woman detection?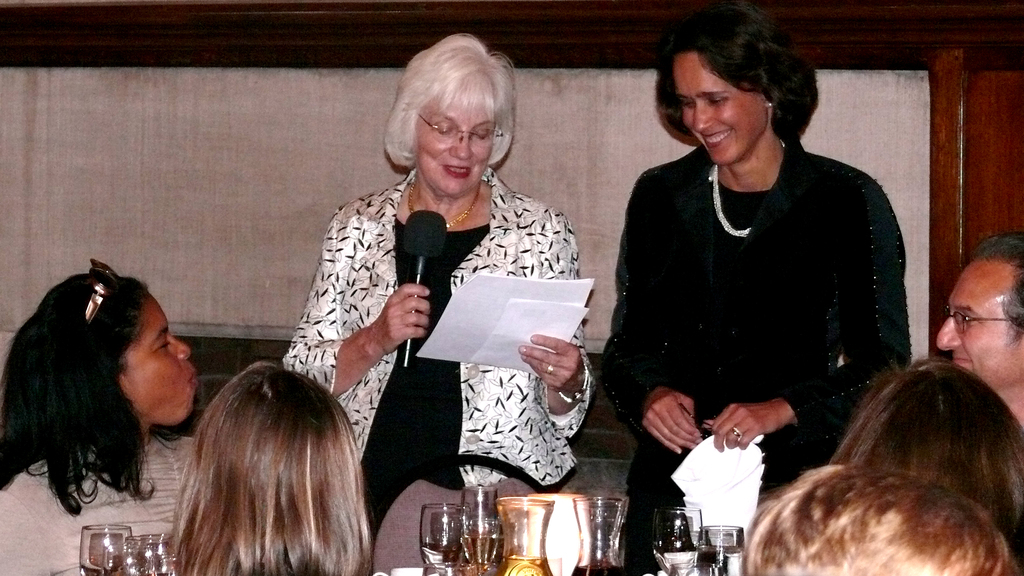
110:357:374:575
